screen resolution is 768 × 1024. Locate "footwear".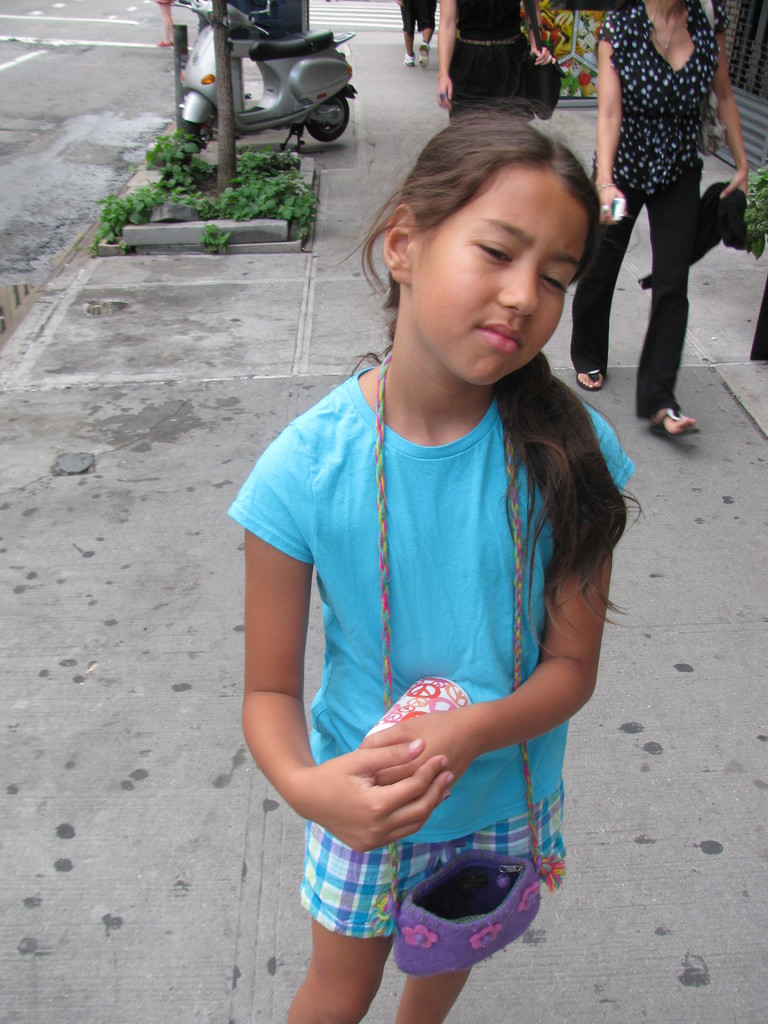
{"left": 404, "top": 56, "right": 415, "bottom": 68}.
